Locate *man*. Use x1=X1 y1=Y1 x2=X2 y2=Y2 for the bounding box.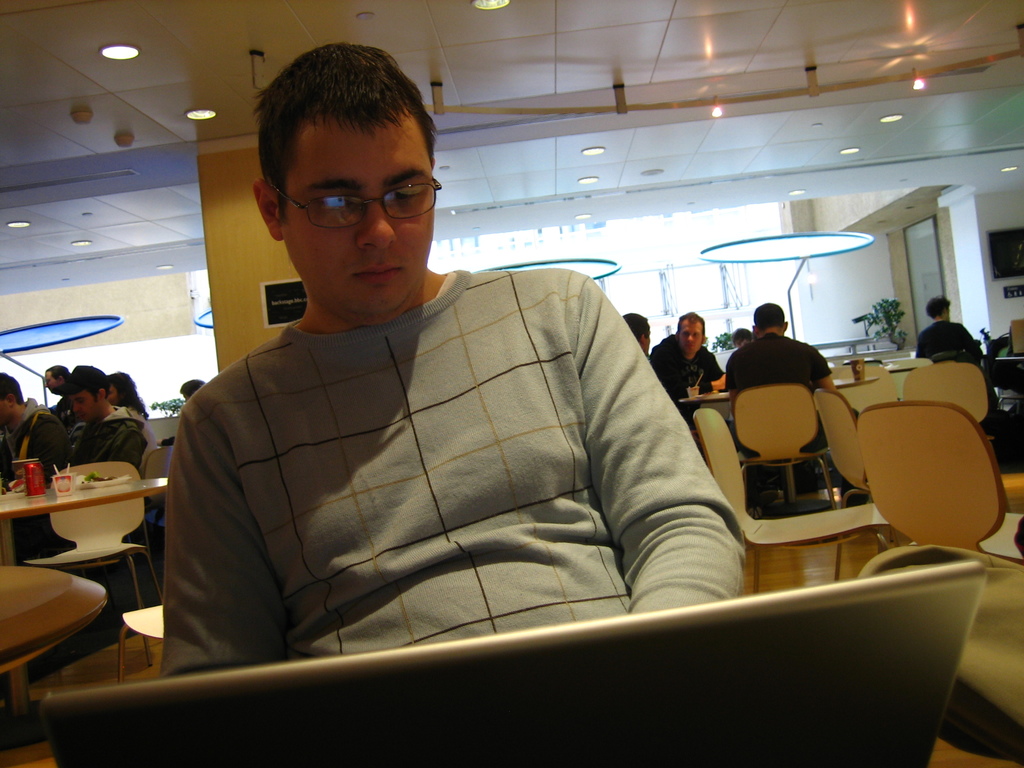
x1=621 y1=303 x2=668 y2=360.
